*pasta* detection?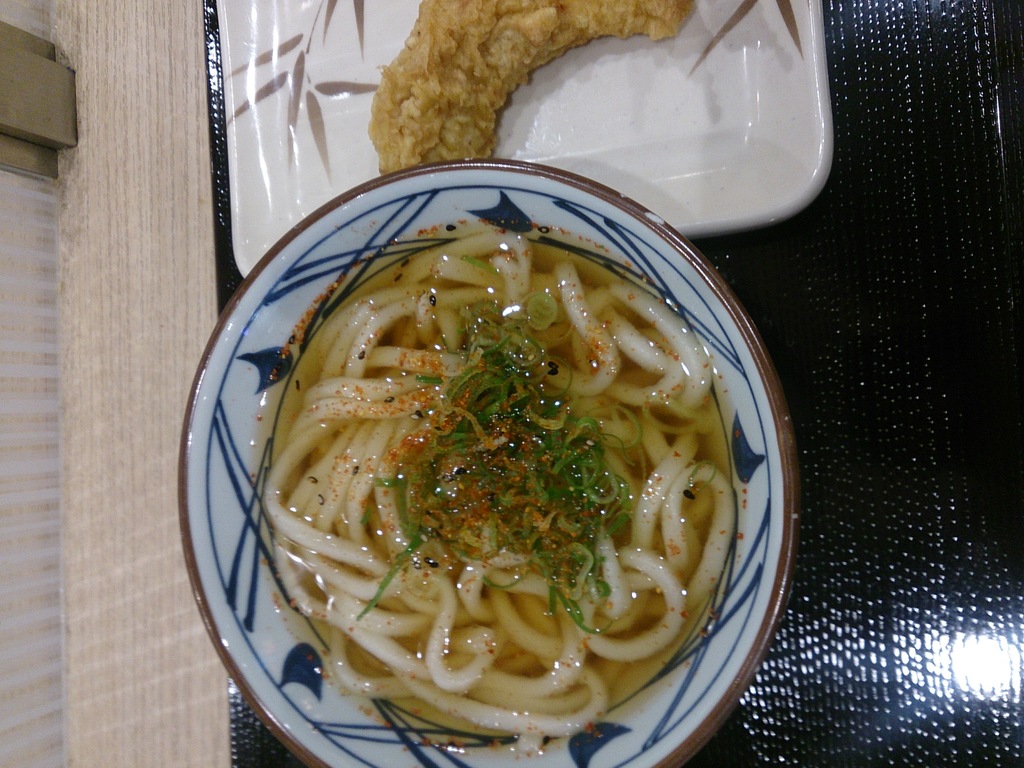
box=[243, 188, 791, 756]
